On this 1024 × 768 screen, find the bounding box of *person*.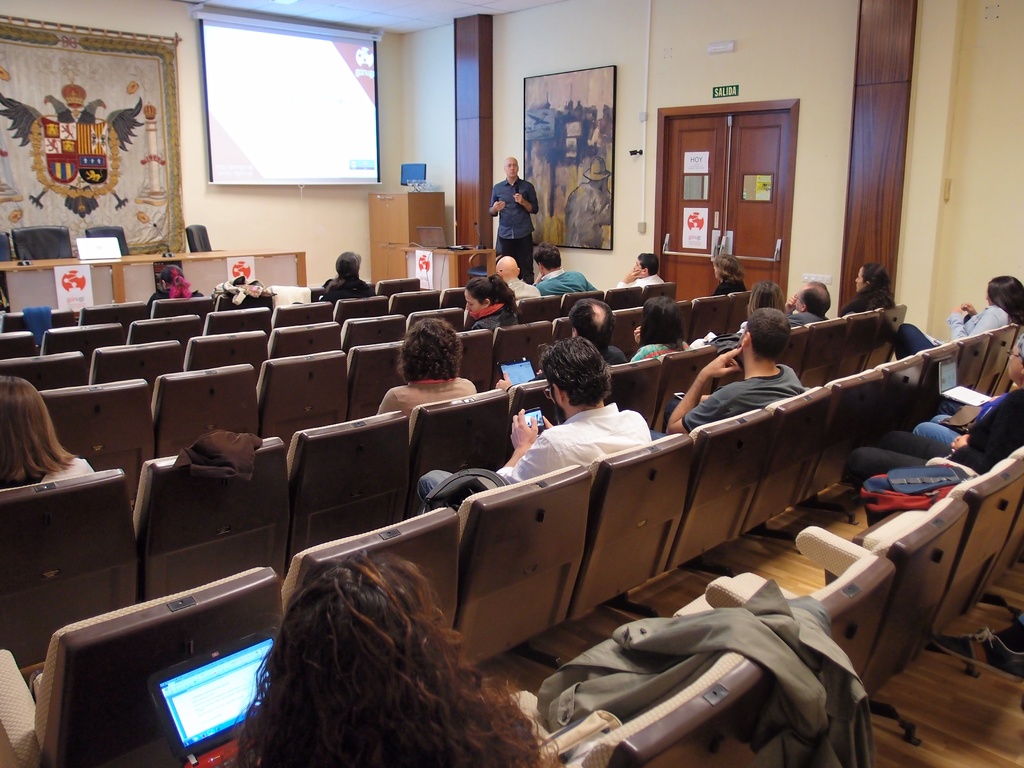
Bounding box: {"x1": 909, "y1": 343, "x2": 1023, "y2": 482}.
